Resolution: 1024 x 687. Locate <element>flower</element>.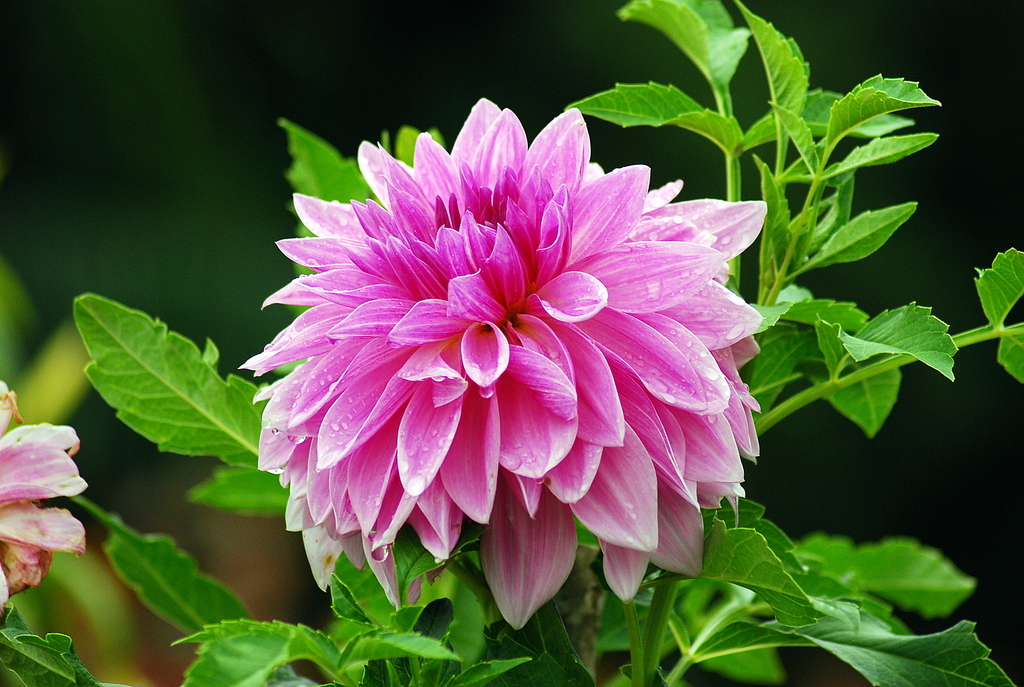
<bbox>232, 111, 767, 621</bbox>.
